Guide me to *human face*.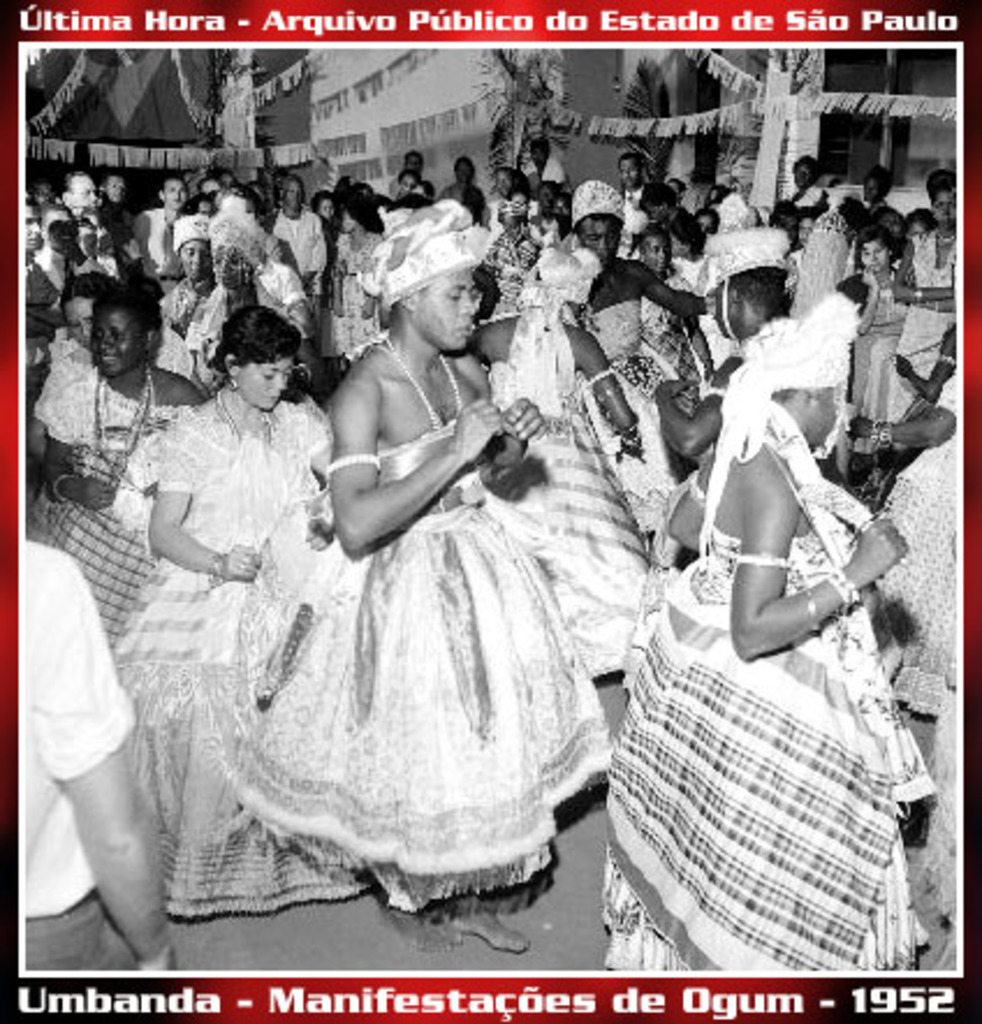
Guidance: region(37, 183, 49, 202).
